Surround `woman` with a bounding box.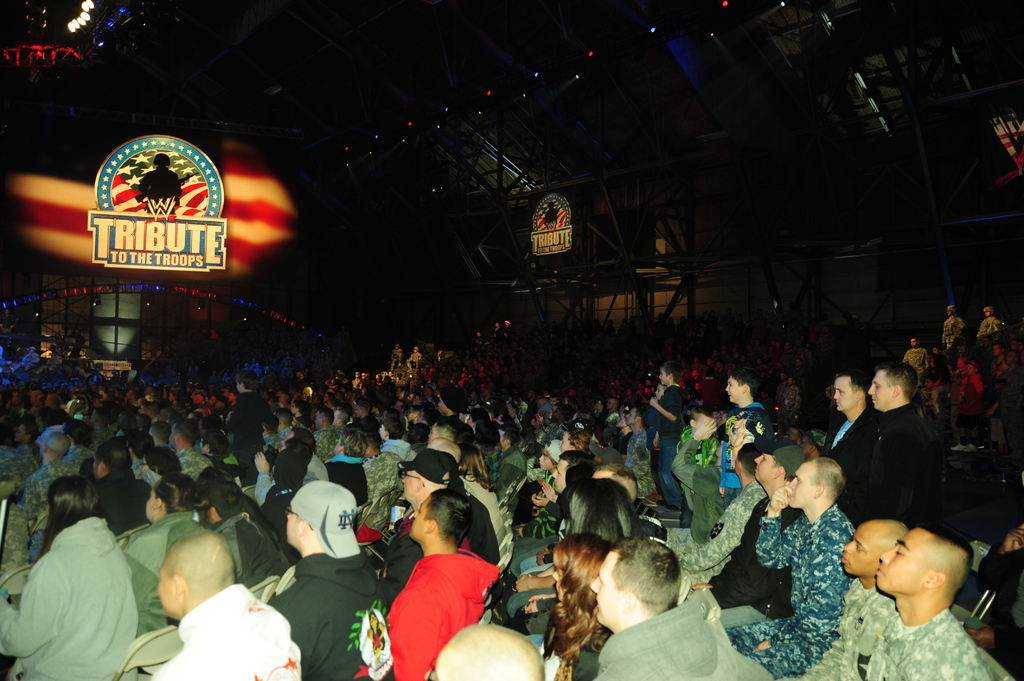
pyautogui.locateOnScreen(535, 530, 614, 680).
